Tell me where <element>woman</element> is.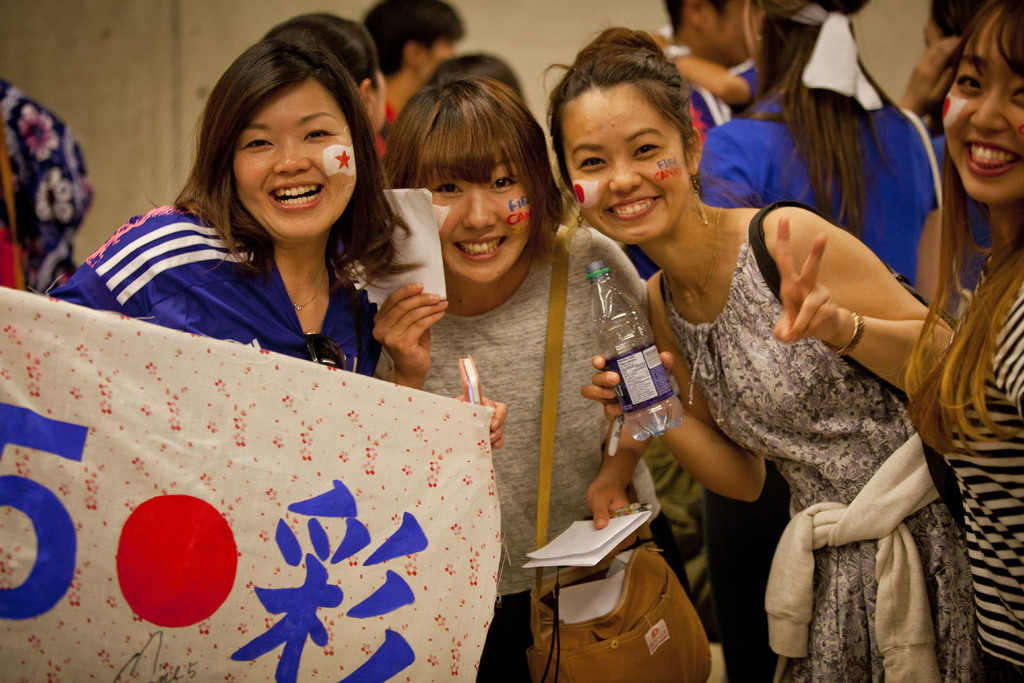
<element>woman</element> is at x1=356 y1=76 x2=685 y2=682.
